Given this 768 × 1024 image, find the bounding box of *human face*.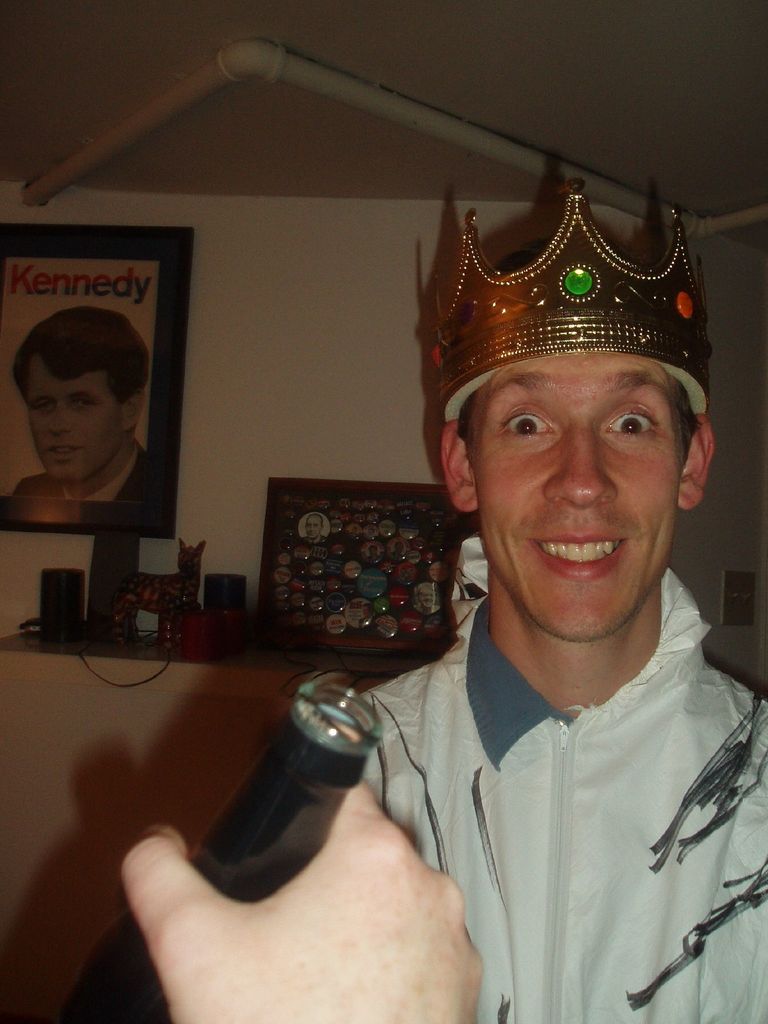
473:356:678:639.
